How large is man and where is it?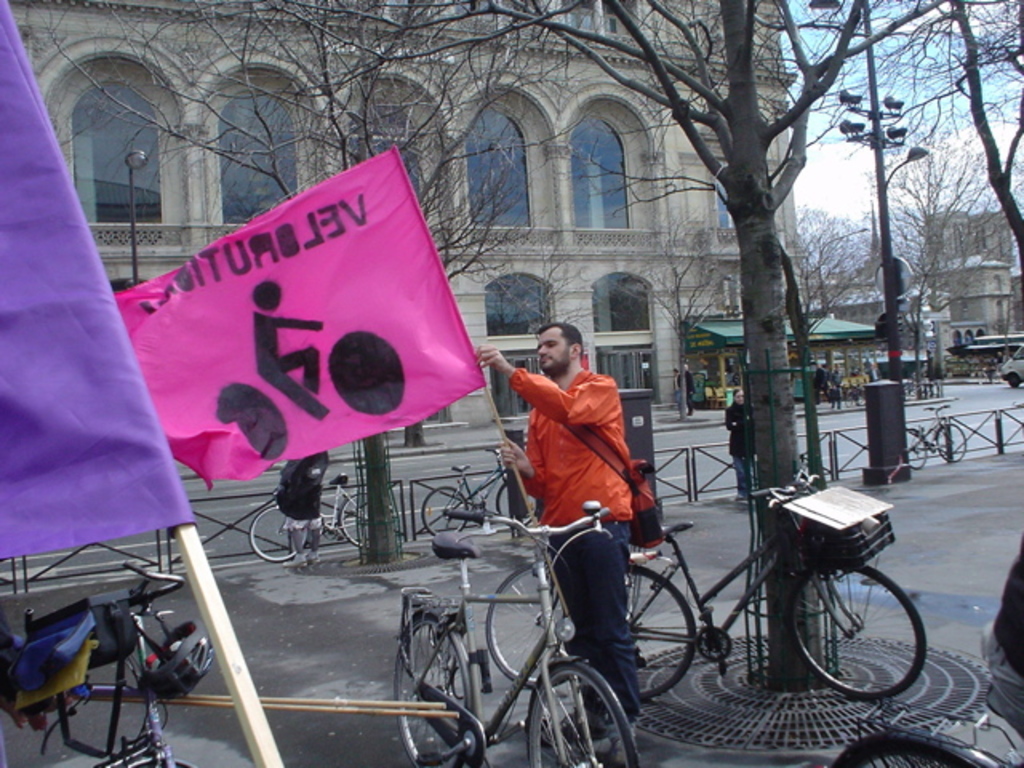
Bounding box: select_region(672, 368, 685, 418).
